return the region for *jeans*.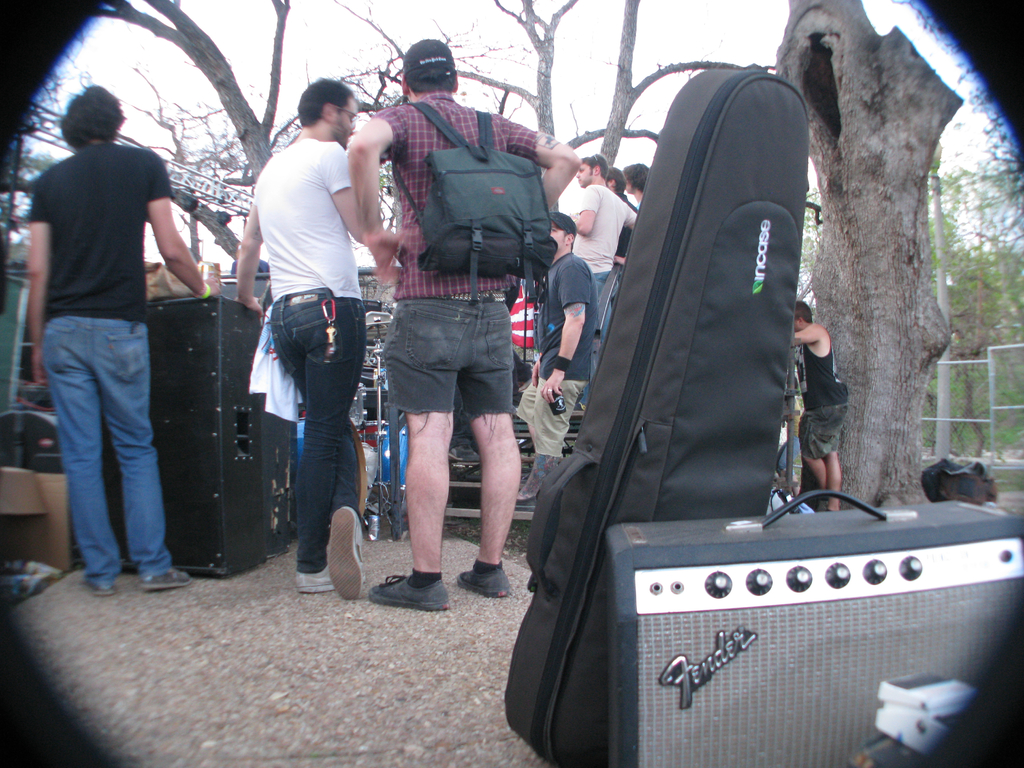
x1=38, y1=311, x2=174, y2=582.
